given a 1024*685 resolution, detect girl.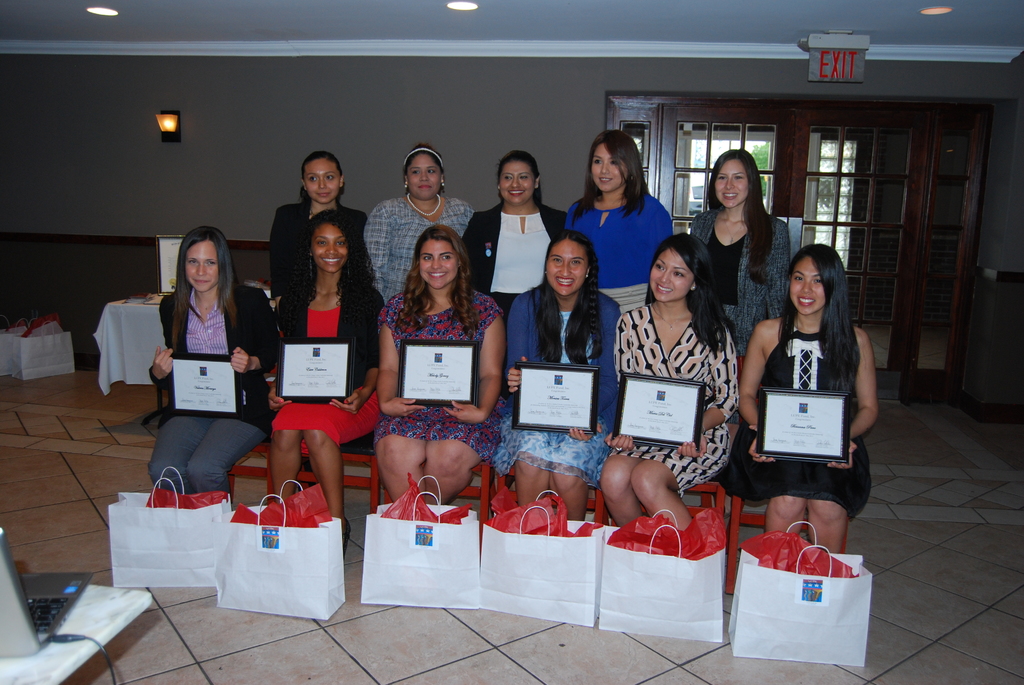
rect(483, 224, 624, 553).
